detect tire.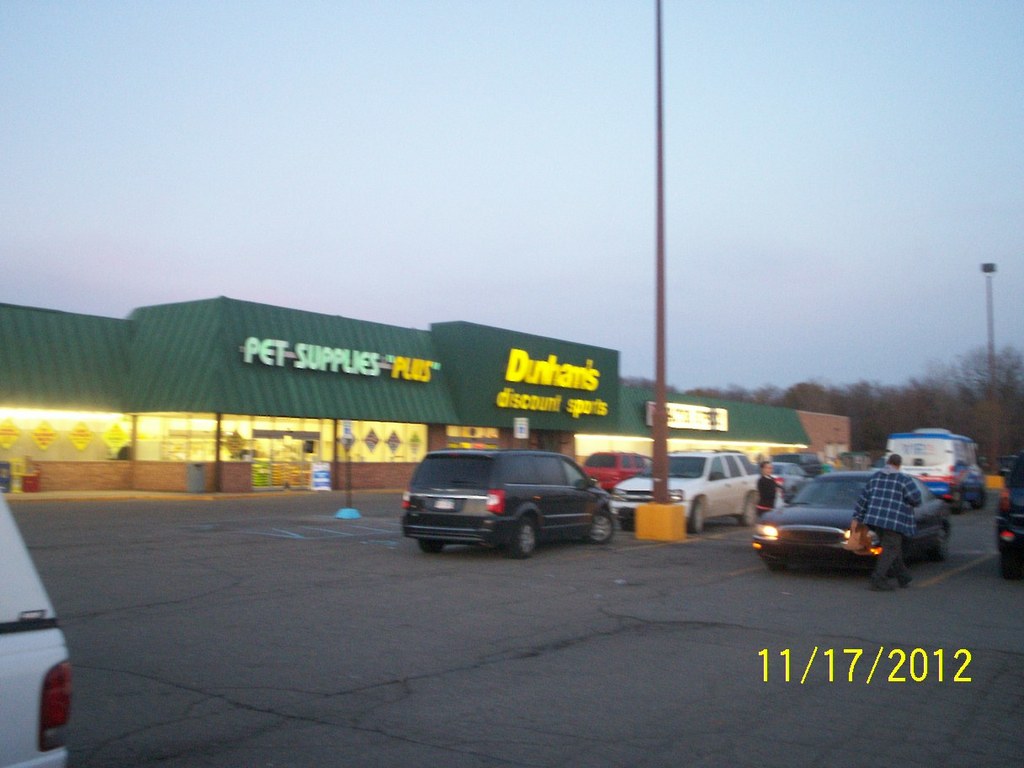
Detected at <bbox>413, 541, 442, 553</bbox>.
